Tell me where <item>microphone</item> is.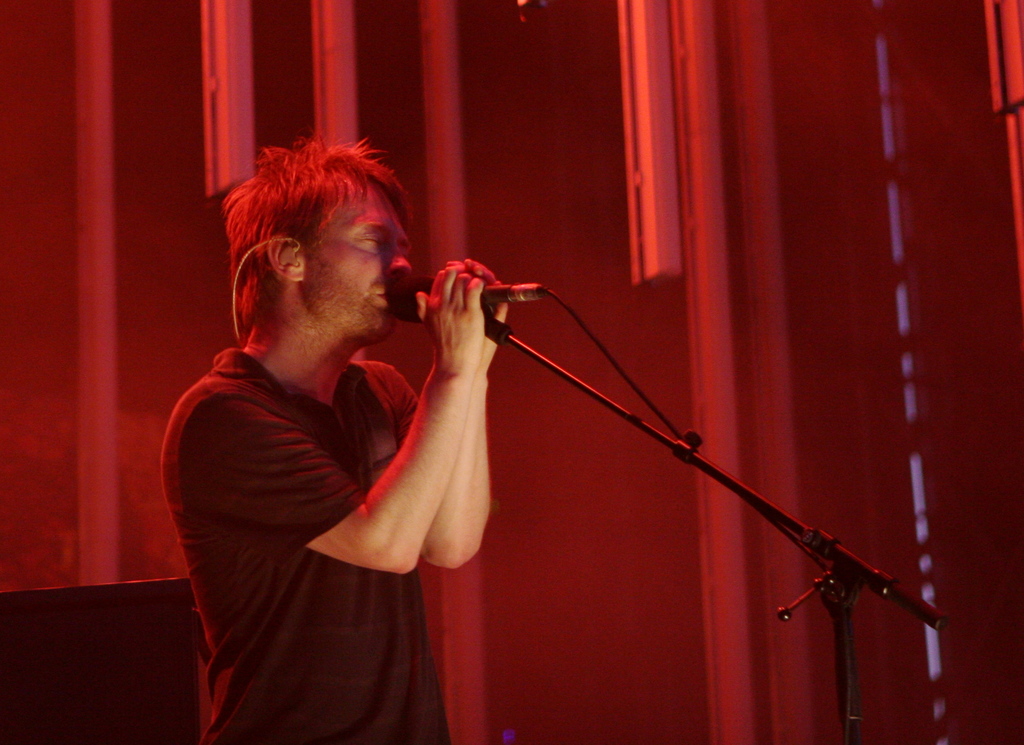
<item>microphone</item> is at bbox=[384, 275, 554, 324].
